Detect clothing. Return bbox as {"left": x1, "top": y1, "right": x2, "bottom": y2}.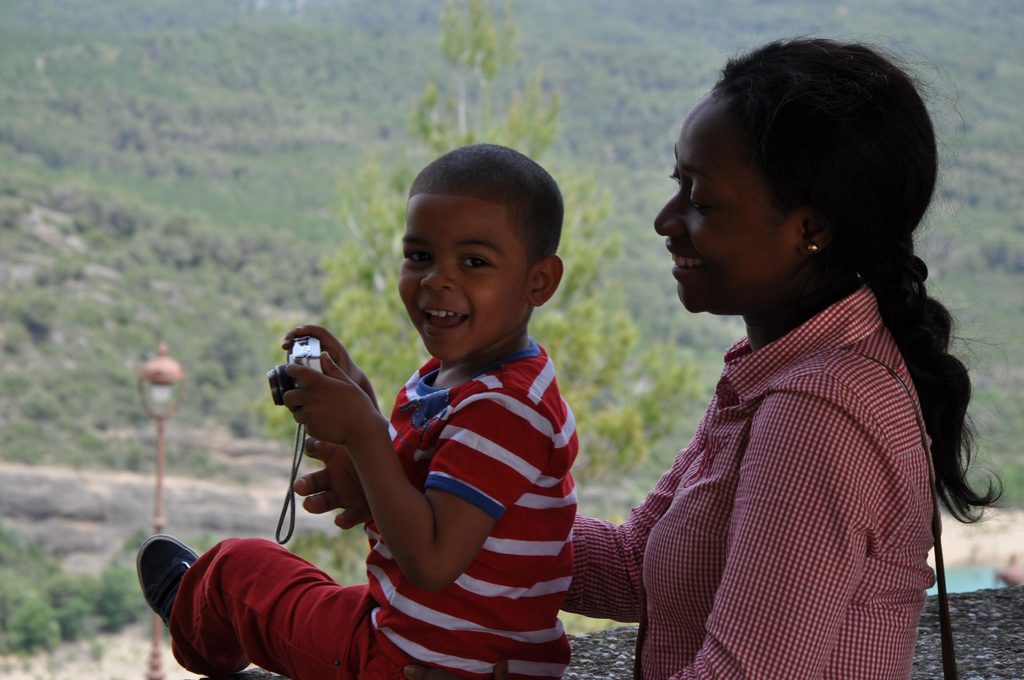
{"left": 572, "top": 282, "right": 942, "bottom": 679}.
